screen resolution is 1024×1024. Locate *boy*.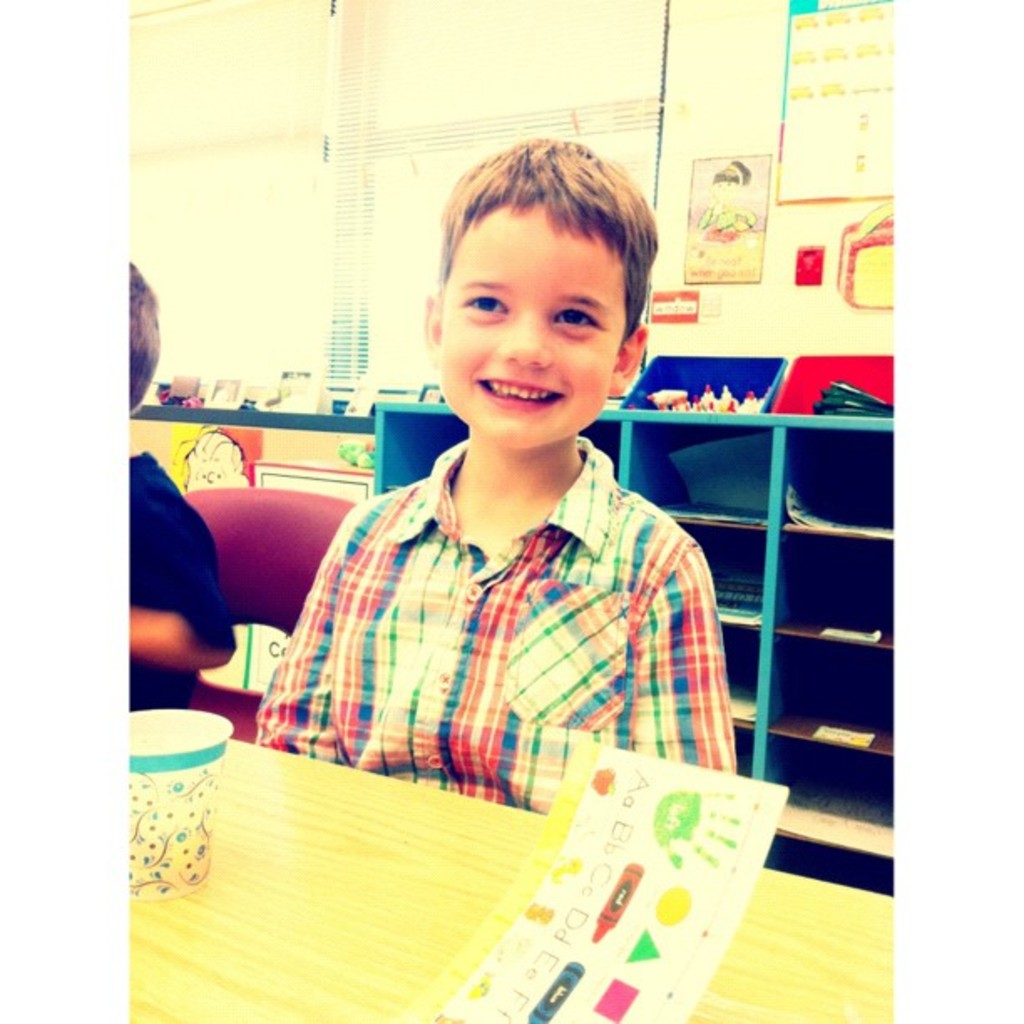
127, 258, 238, 716.
